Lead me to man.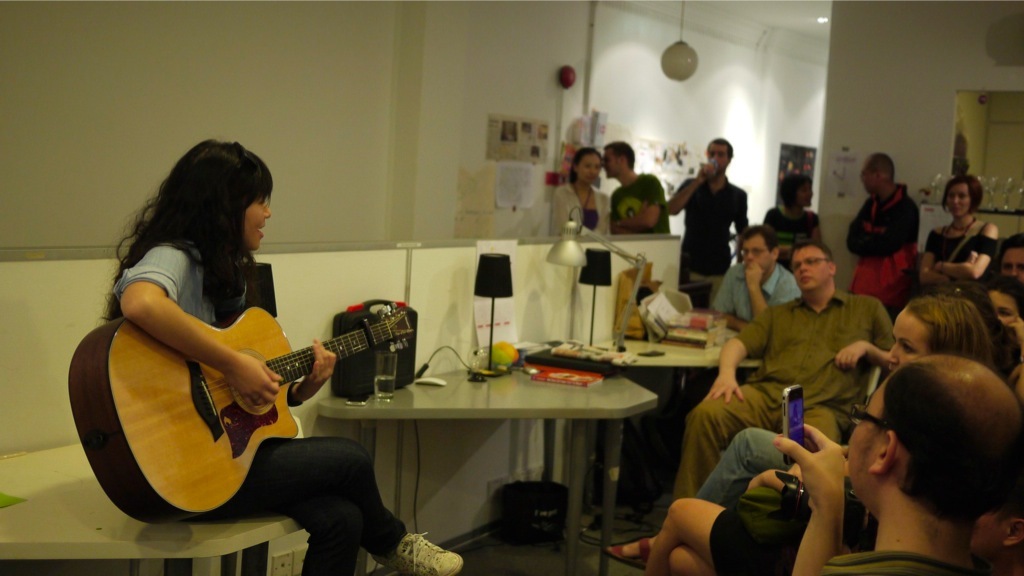
Lead to [left=603, top=139, right=669, bottom=237].
